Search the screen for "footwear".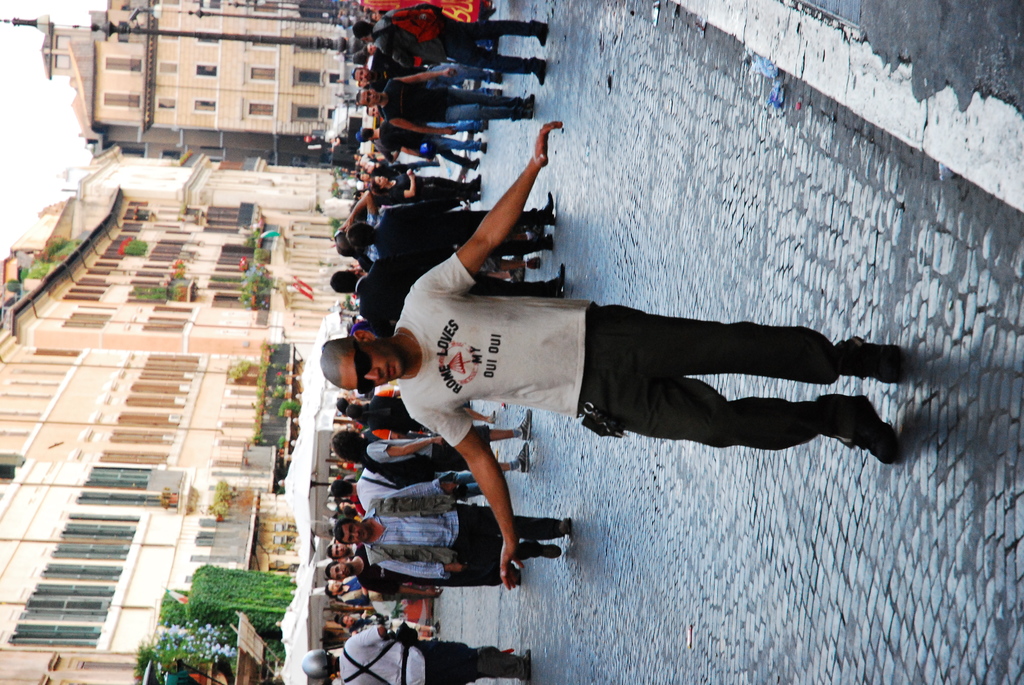
Found at BBox(518, 92, 536, 106).
